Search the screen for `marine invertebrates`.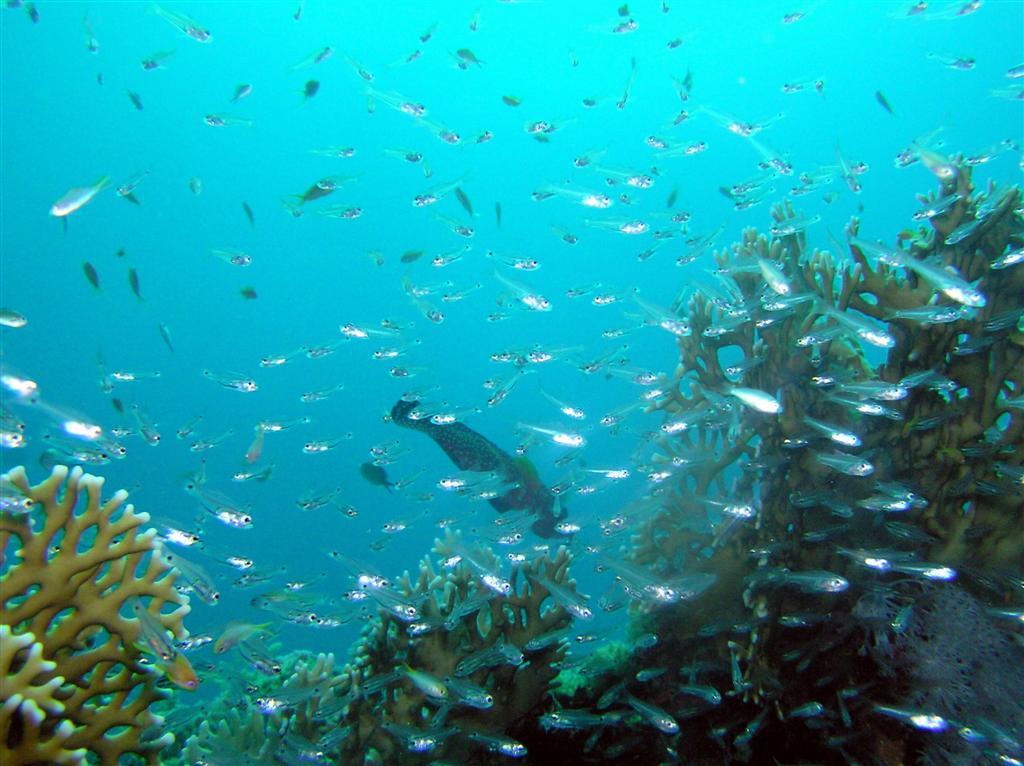
Found at select_region(81, 261, 100, 292).
